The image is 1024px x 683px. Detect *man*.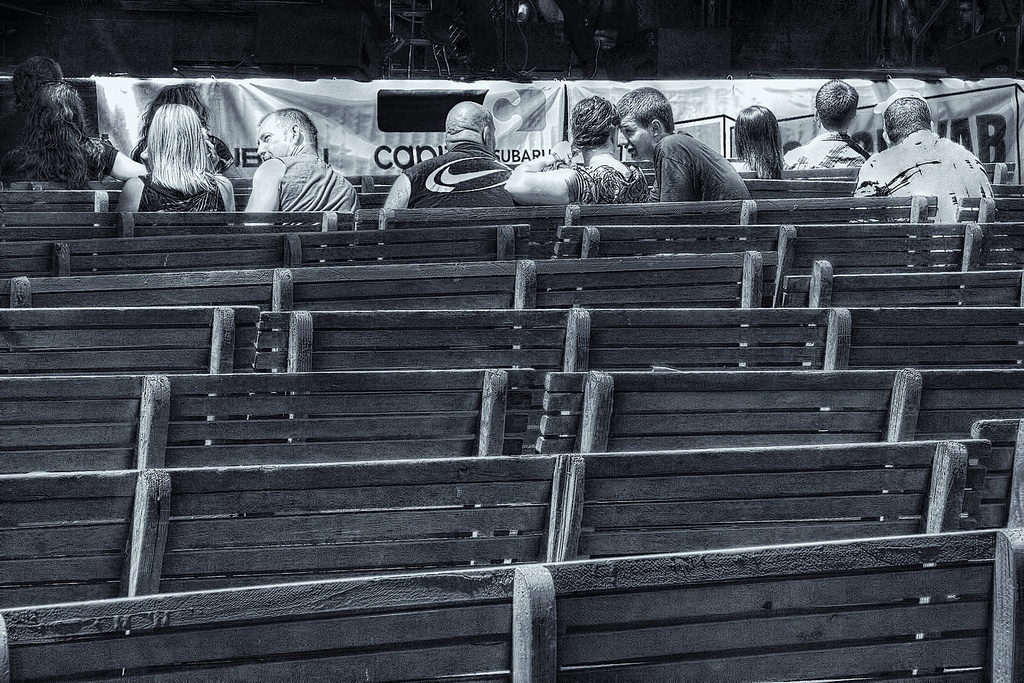
Detection: box(604, 92, 760, 208).
